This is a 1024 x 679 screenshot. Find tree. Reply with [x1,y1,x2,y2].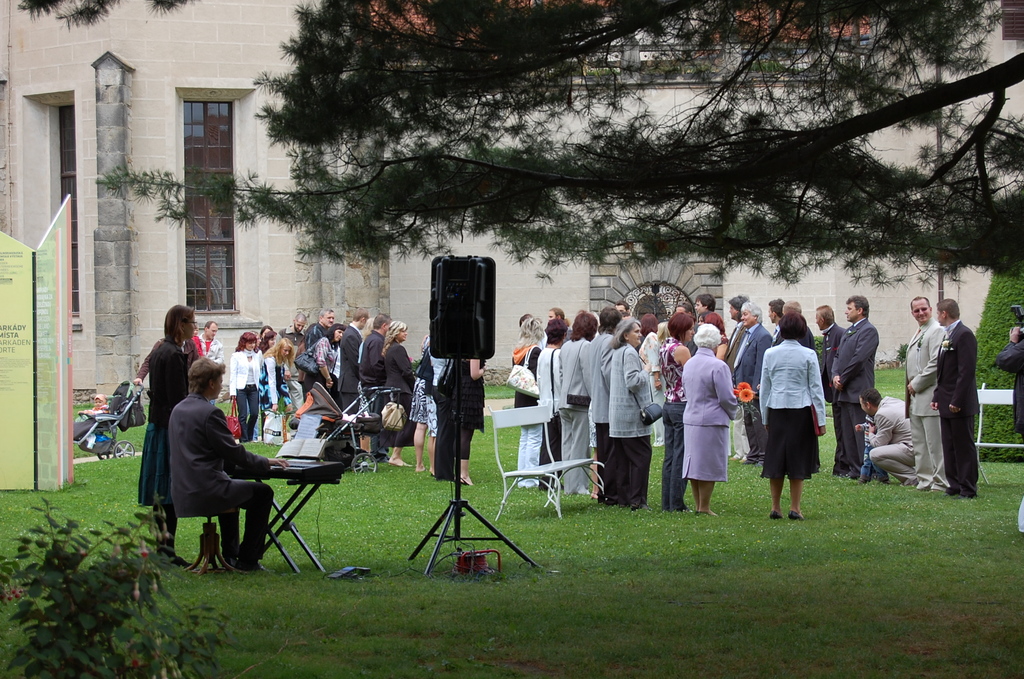
[13,0,1023,288].
